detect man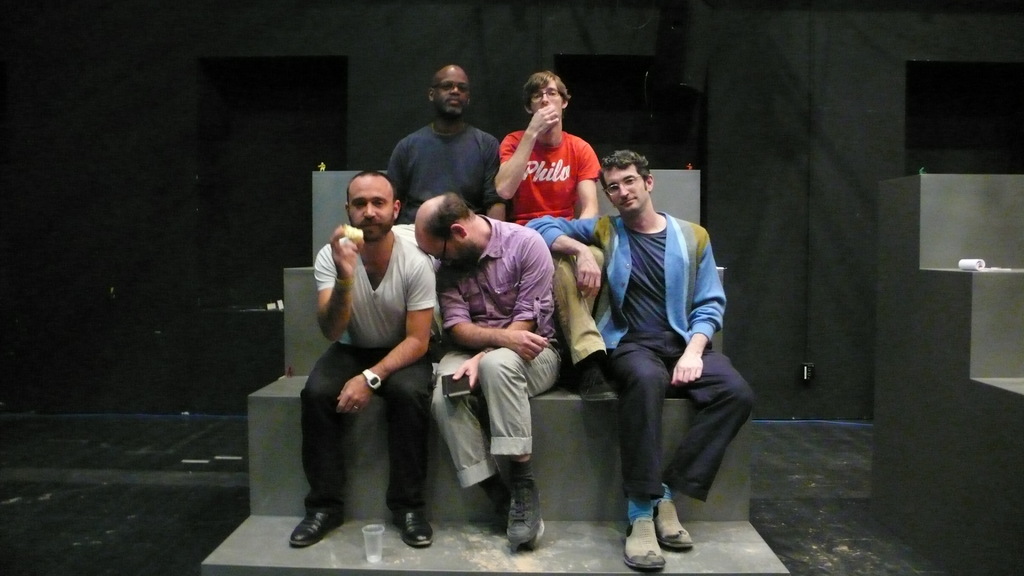
[563, 140, 749, 538]
